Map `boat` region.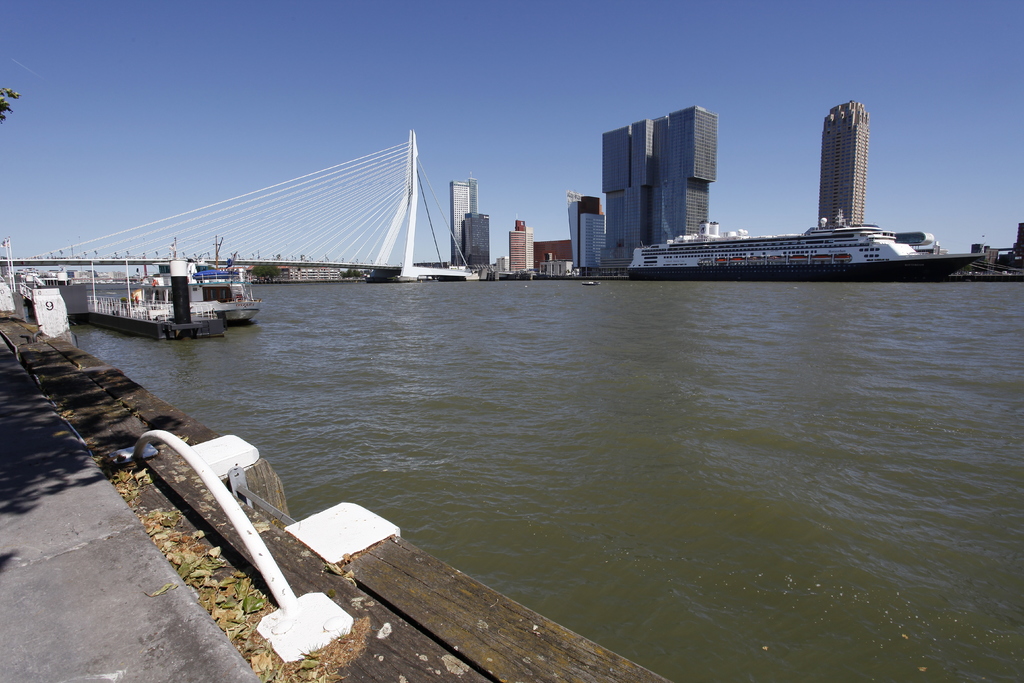
Mapped to {"left": 712, "top": 256, "right": 731, "bottom": 266}.
